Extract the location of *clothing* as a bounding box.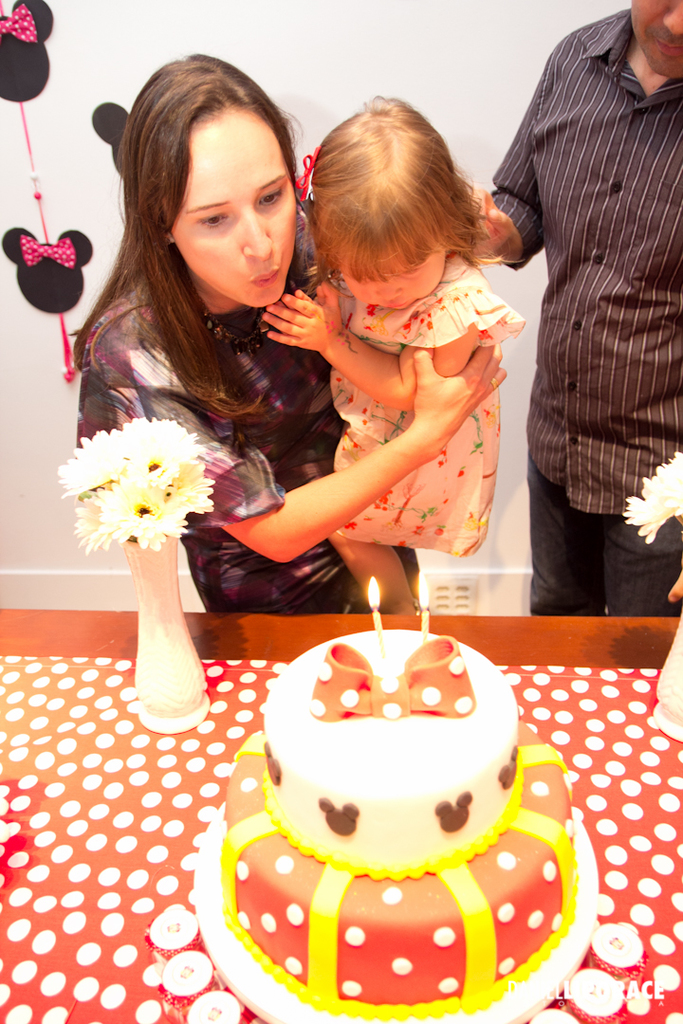
detection(495, 0, 677, 634).
